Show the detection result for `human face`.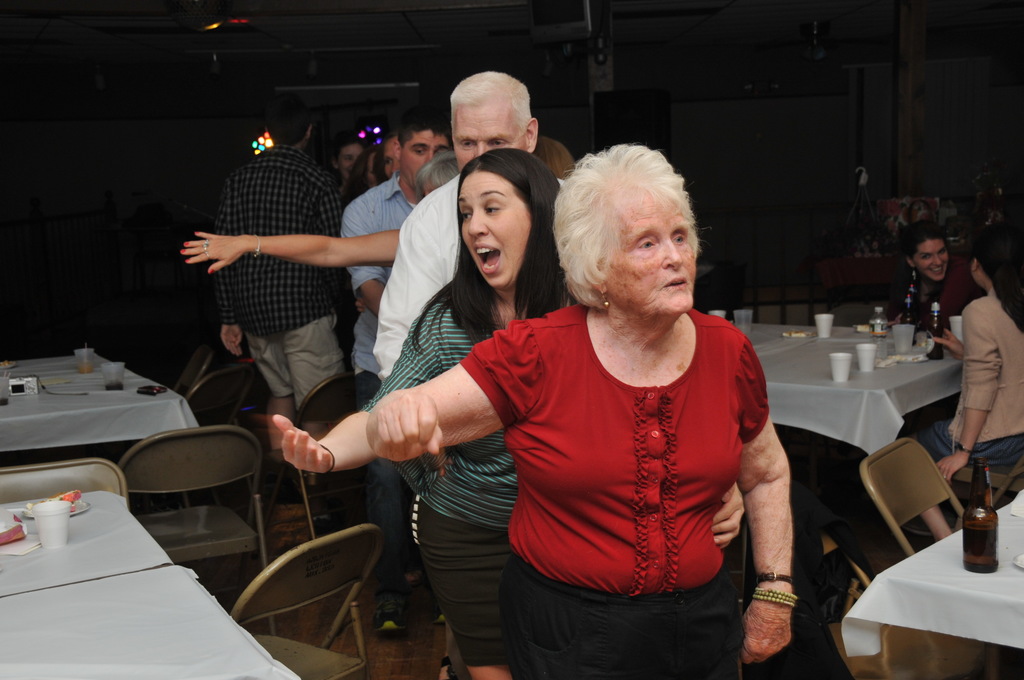
bbox=(399, 134, 440, 188).
